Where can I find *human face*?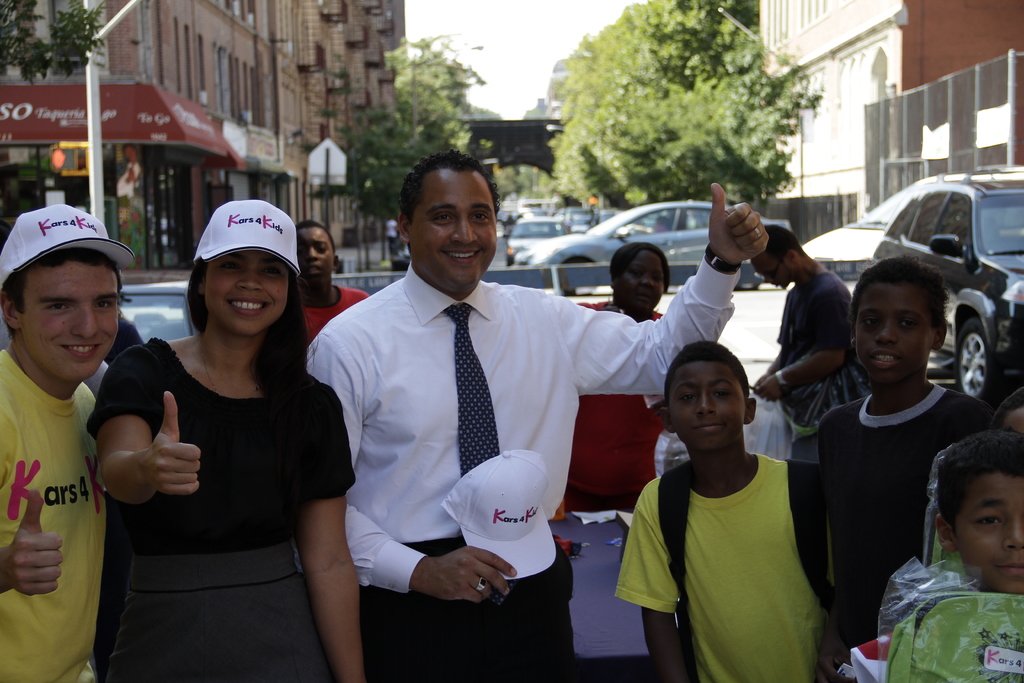
You can find it at l=673, t=357, r=744, b=457.
